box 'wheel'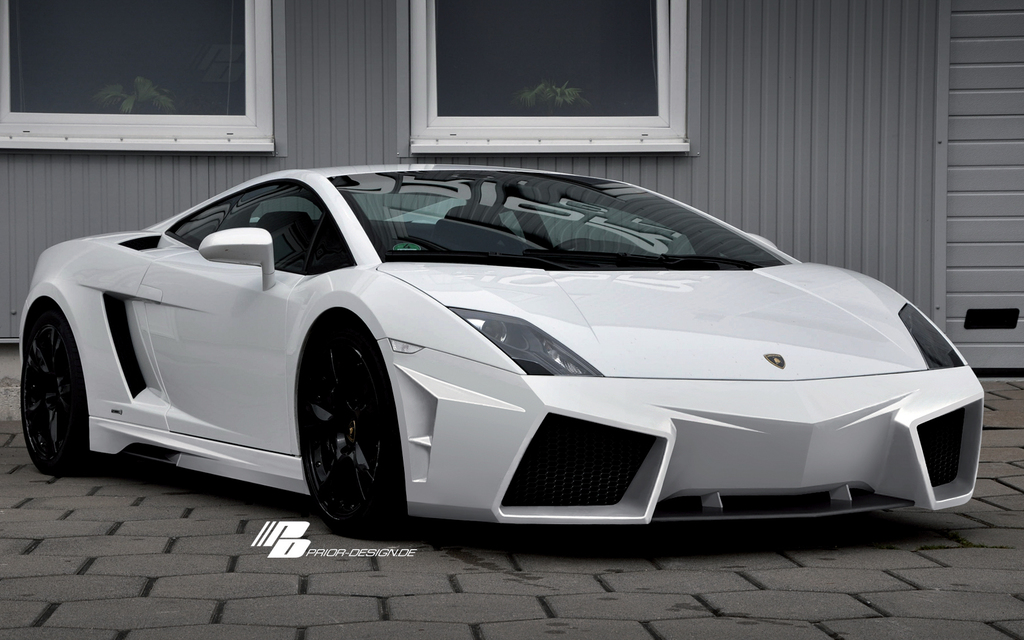
{"x1": 19, "y1": 305, "x2": 108, "y2": 474}
